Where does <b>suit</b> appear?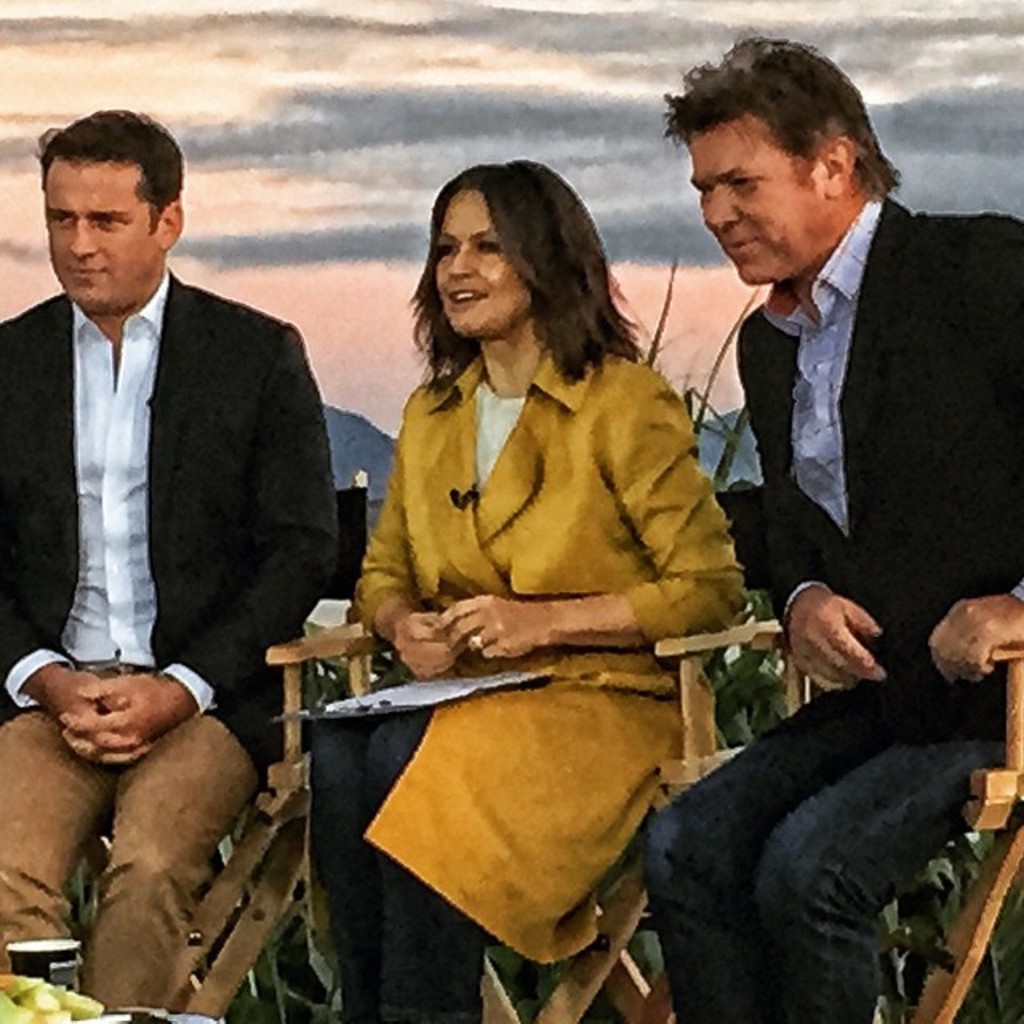
Appears at 733 194 1022 717.
